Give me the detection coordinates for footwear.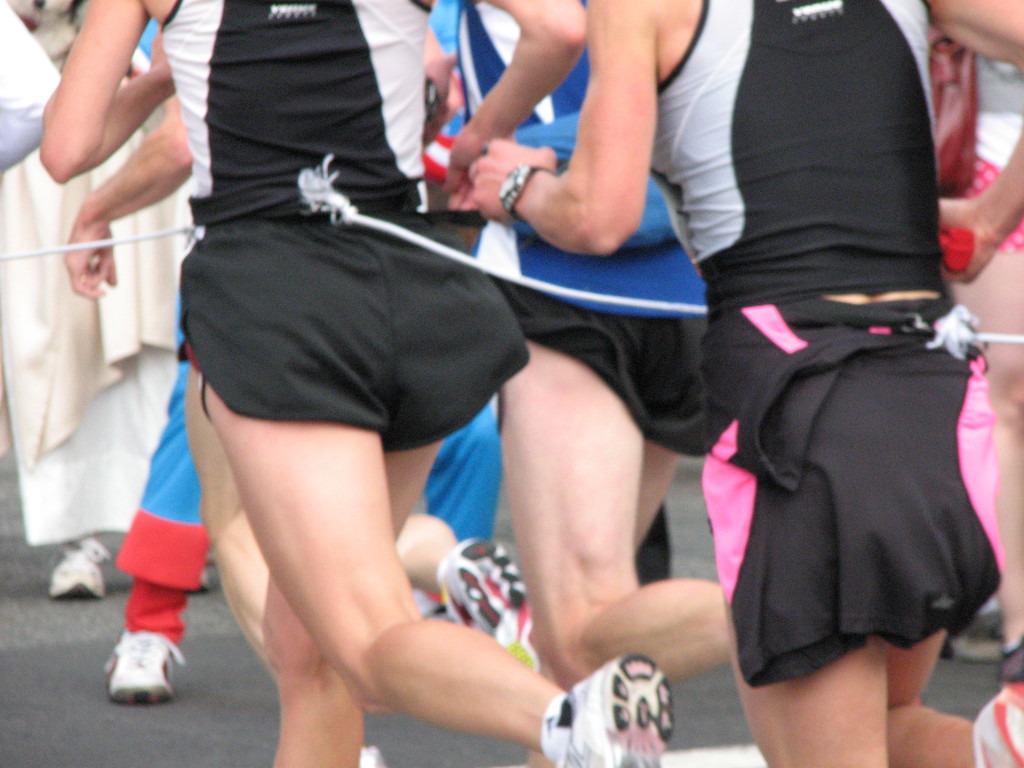
bbox=[91, 626, 170, 714].
